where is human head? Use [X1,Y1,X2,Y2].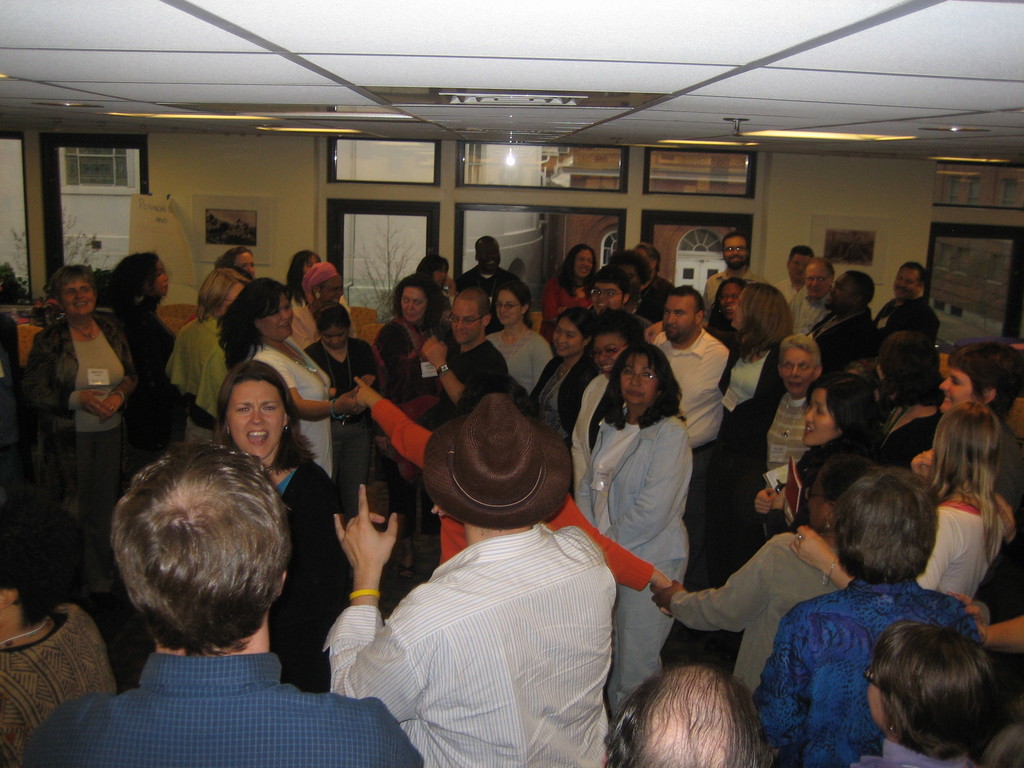
[594,270,630,311].
